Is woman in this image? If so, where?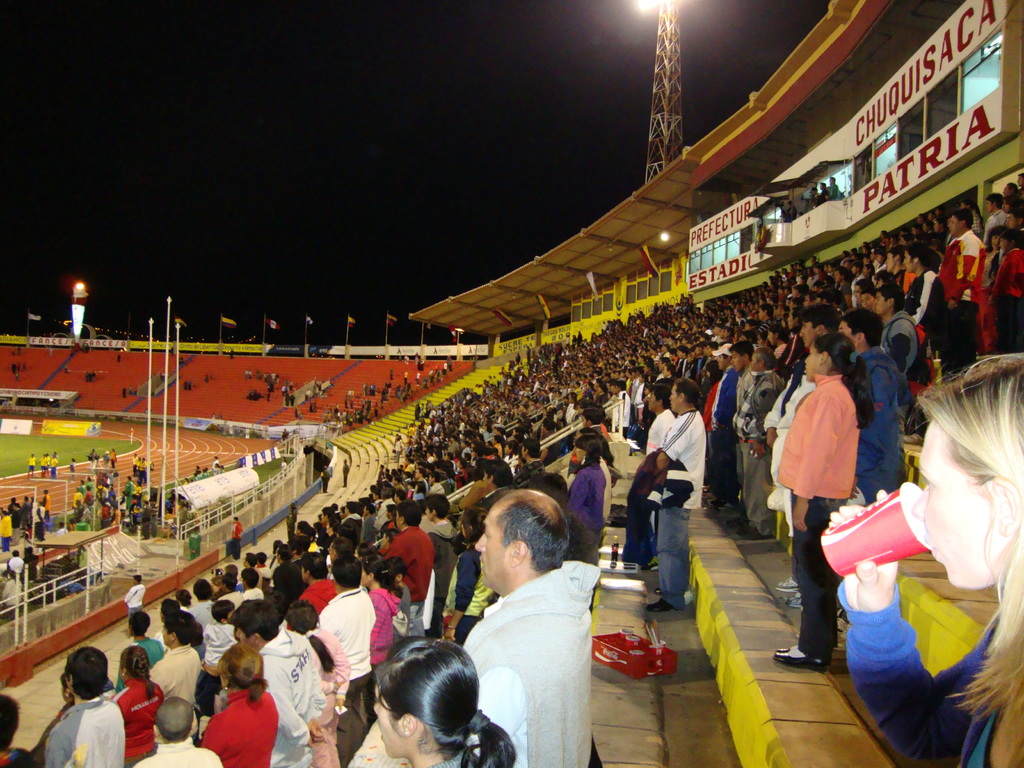
Yes, at BBox(770, 332, 878, 669).
